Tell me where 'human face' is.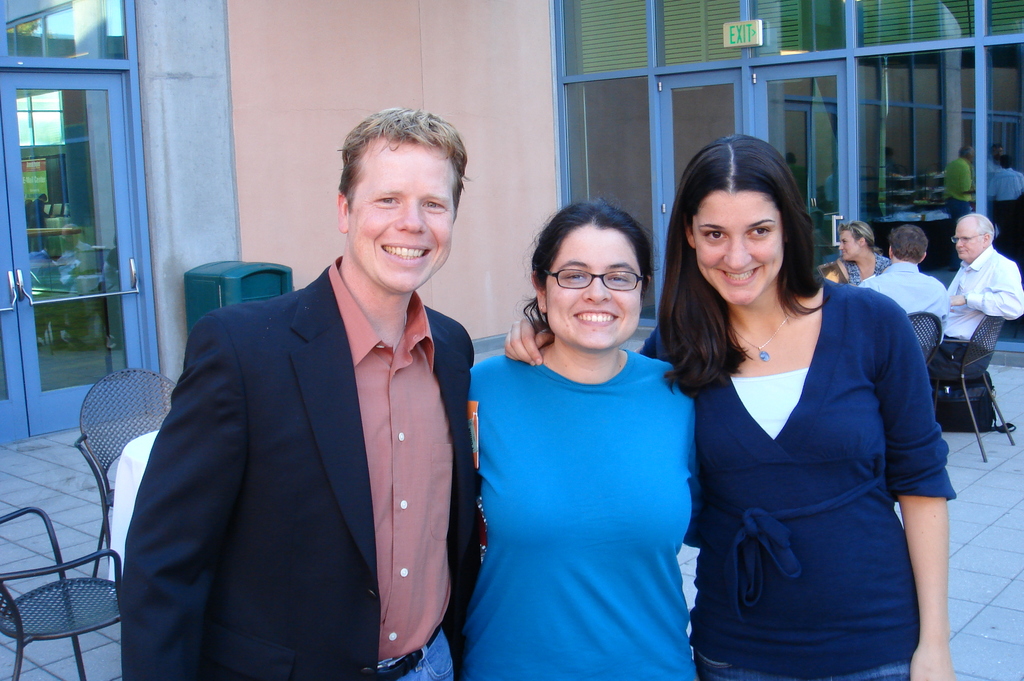
'human face' is at bbox=(543, 222, 644, 352).
